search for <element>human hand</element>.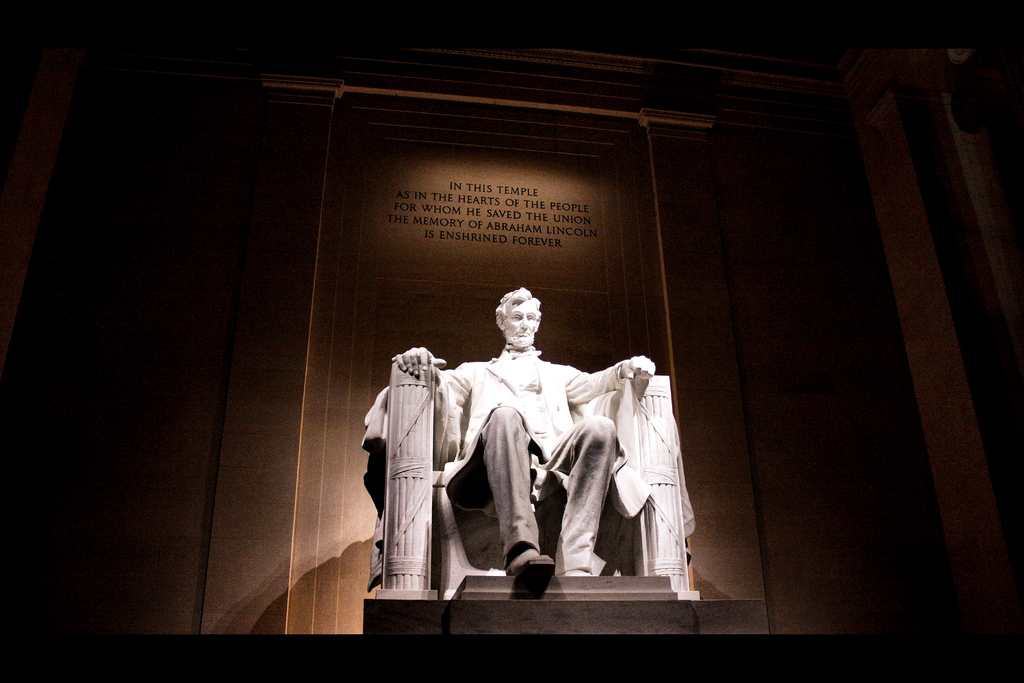
Found at x1=396 y1=347 x2=446 y2=375.
